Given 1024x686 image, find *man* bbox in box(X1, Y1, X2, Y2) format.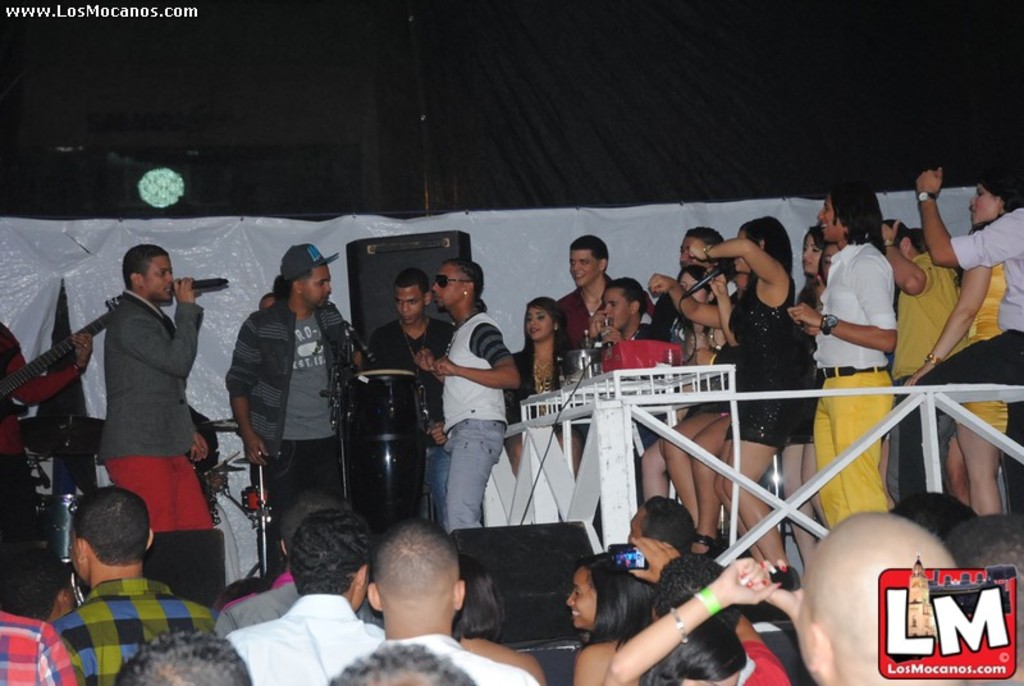
box(50, 493, 221, 685).
